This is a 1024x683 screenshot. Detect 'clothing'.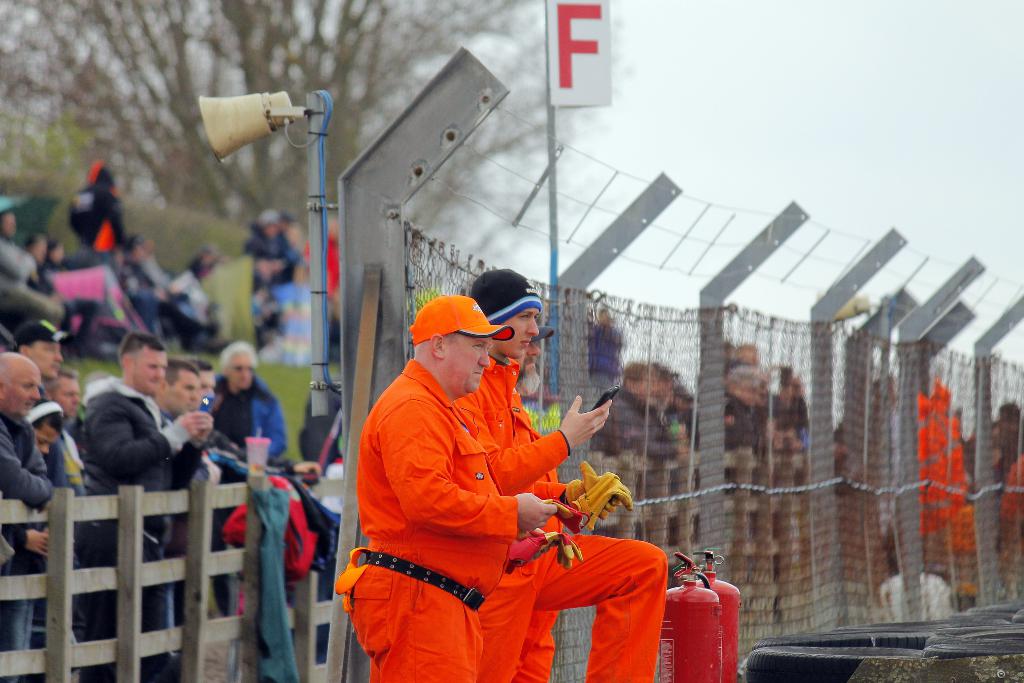
(left=154, top=395, right=223, bottom=499).
